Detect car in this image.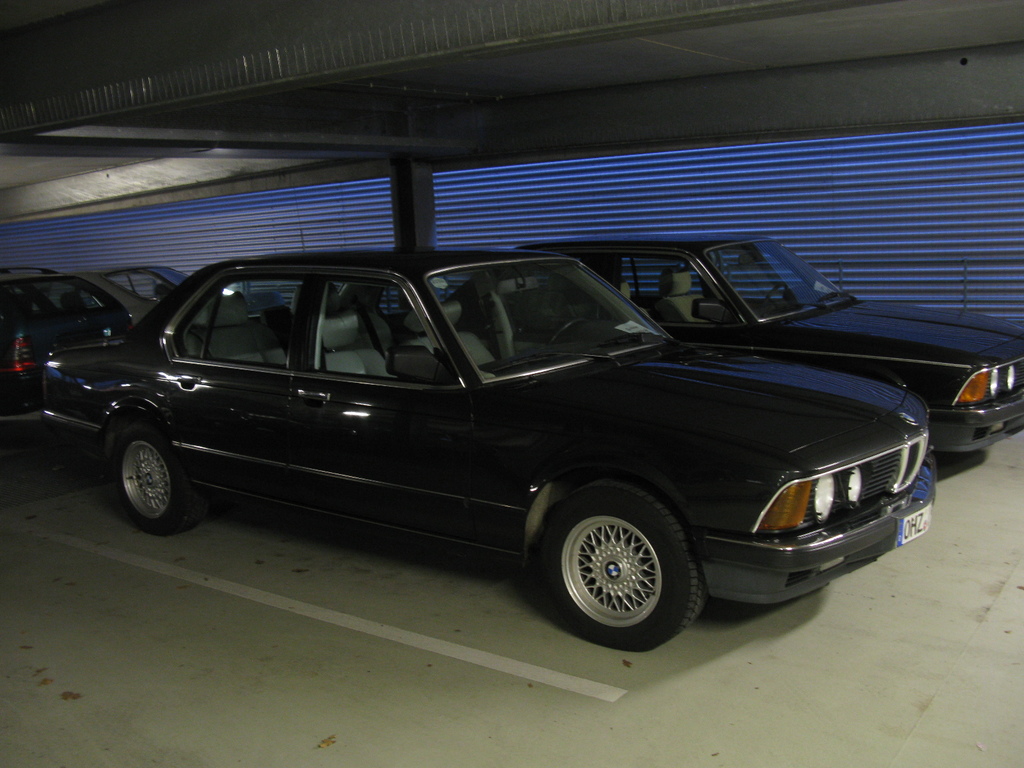
Detection: 88:260:262:331.
